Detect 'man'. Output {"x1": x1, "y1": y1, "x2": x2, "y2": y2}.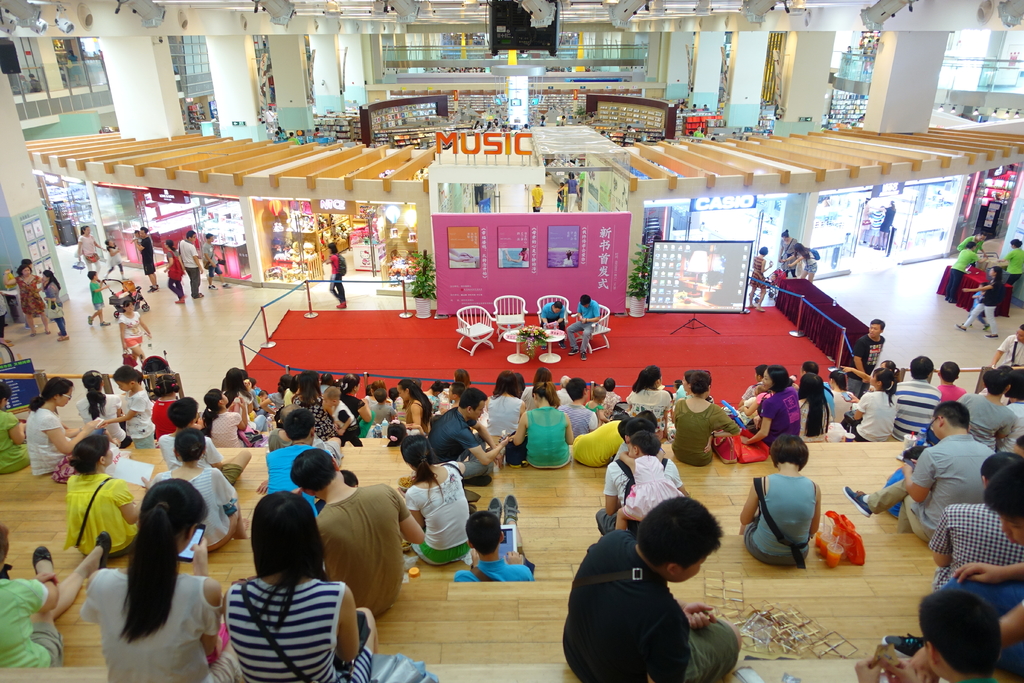
{"x1": 175, "y1": 230, "x2": 204, "y2": 298}.
